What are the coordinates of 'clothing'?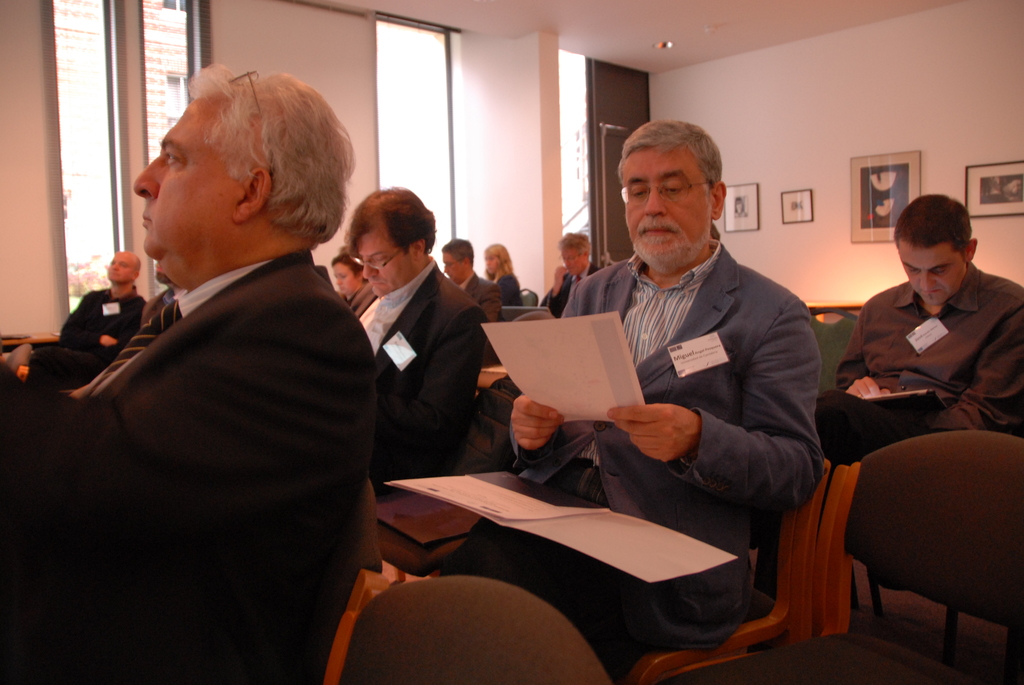
815, 258, 1023, 462.
